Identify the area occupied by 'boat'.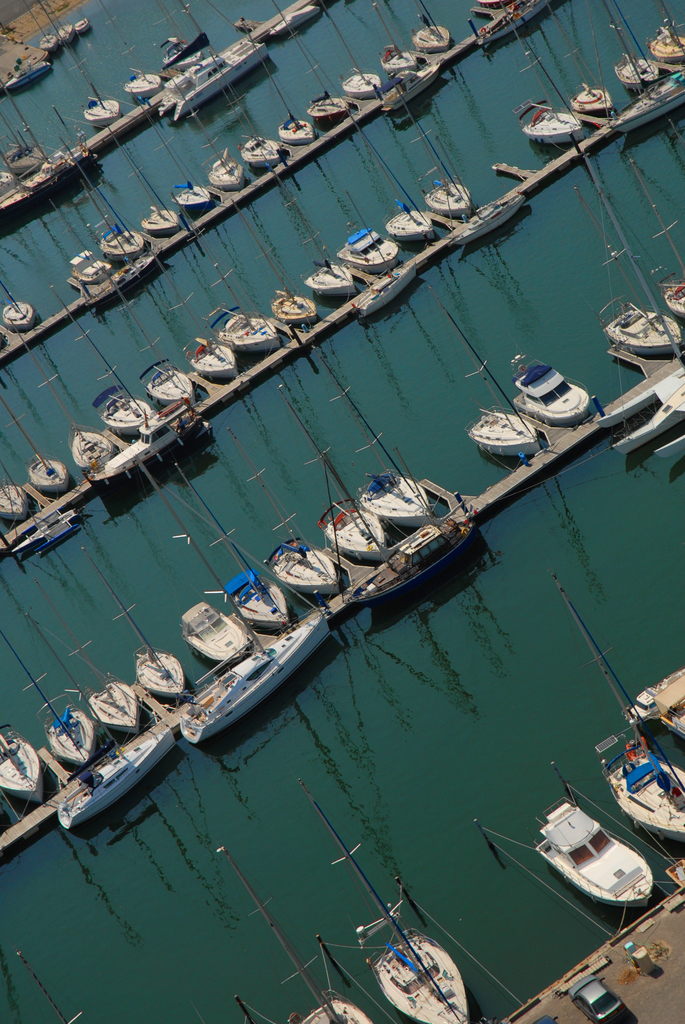
Area: bbox(219, 840, 366, 1023).
